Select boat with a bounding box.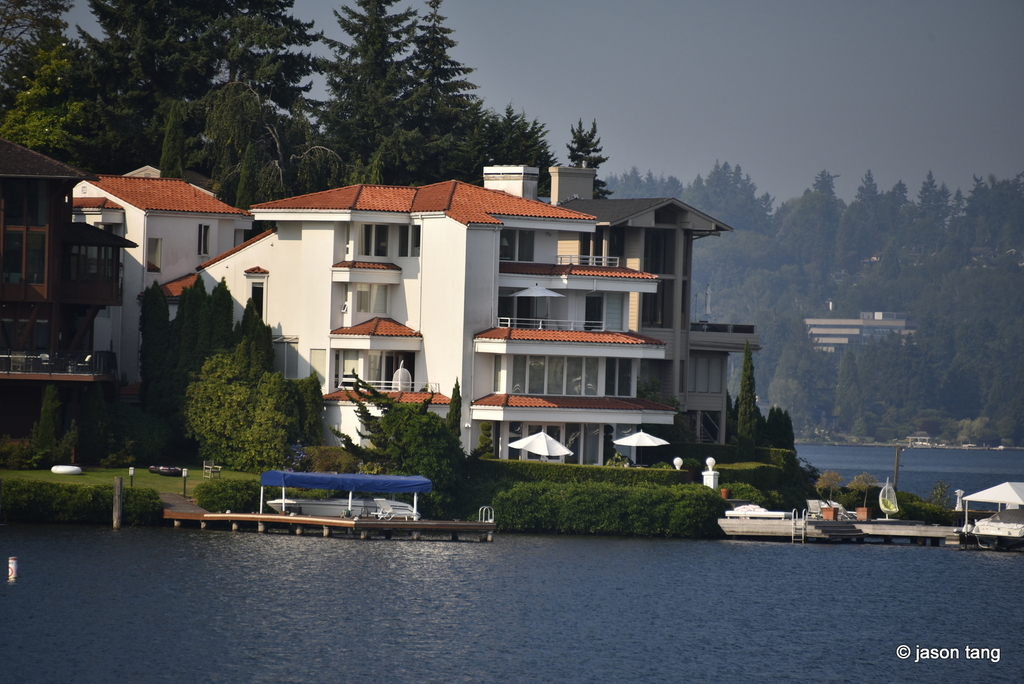
box(279, 480, 420, 543).
